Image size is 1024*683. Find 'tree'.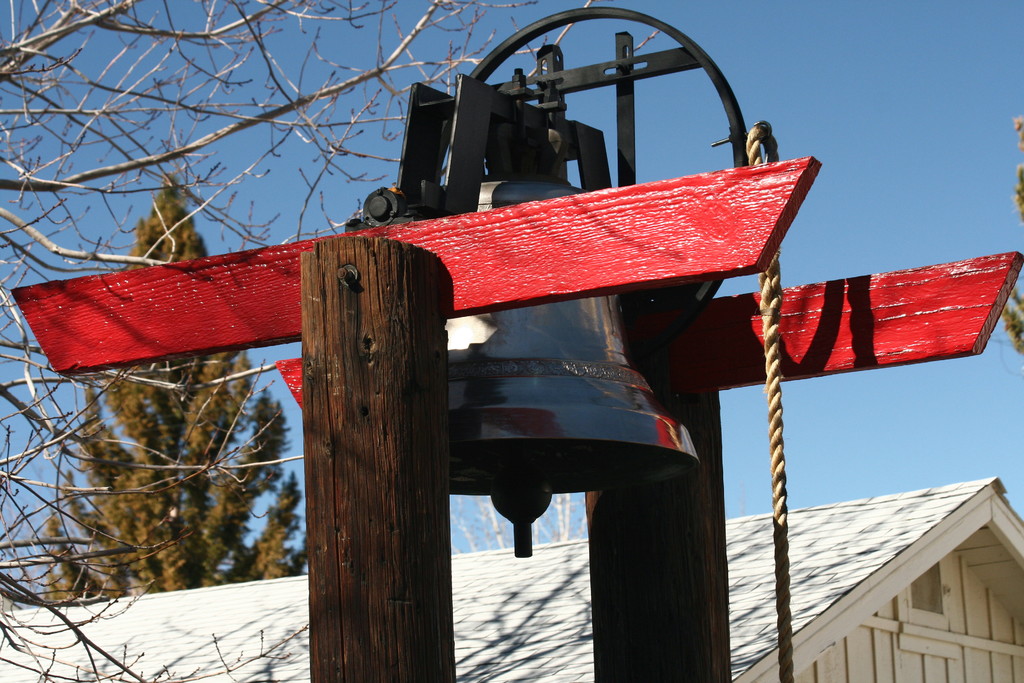
crop(0, 0, 673, 682).
